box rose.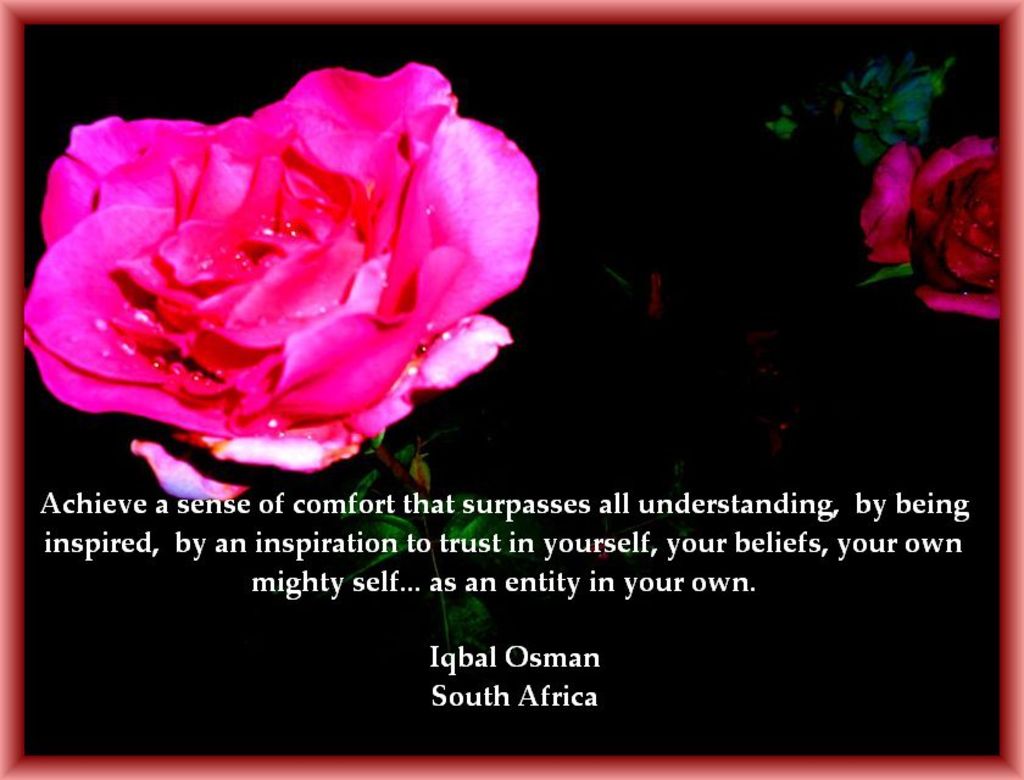
{"left": 21, "top": 57, "right": 541, "bottom": 505}.
